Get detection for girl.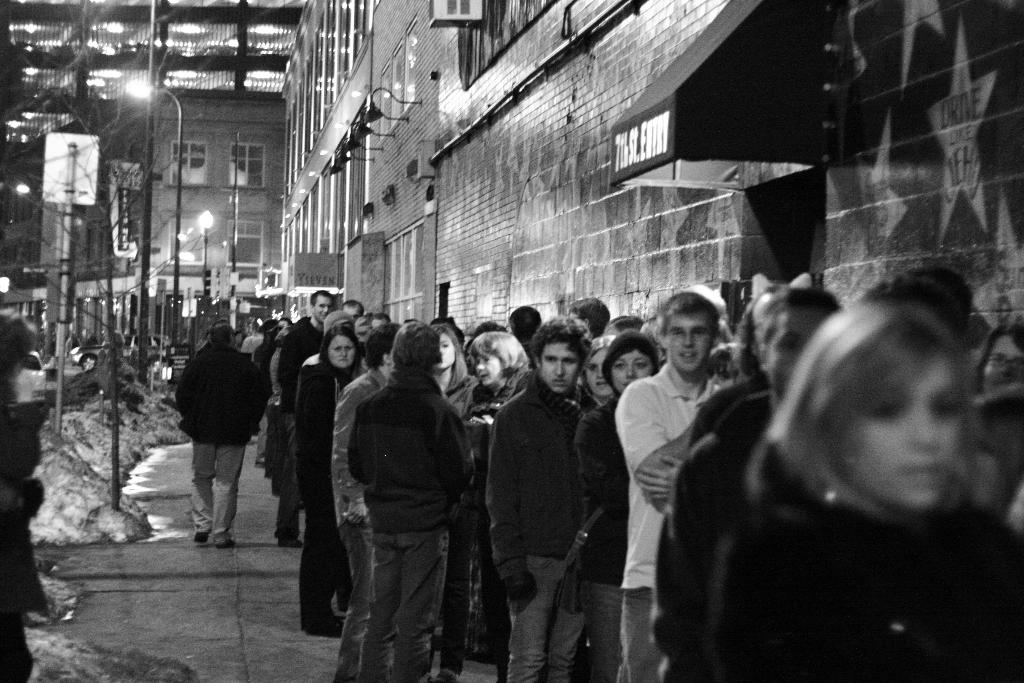
Detection: <bbox>575, 338, 662, 682</bbox>.
